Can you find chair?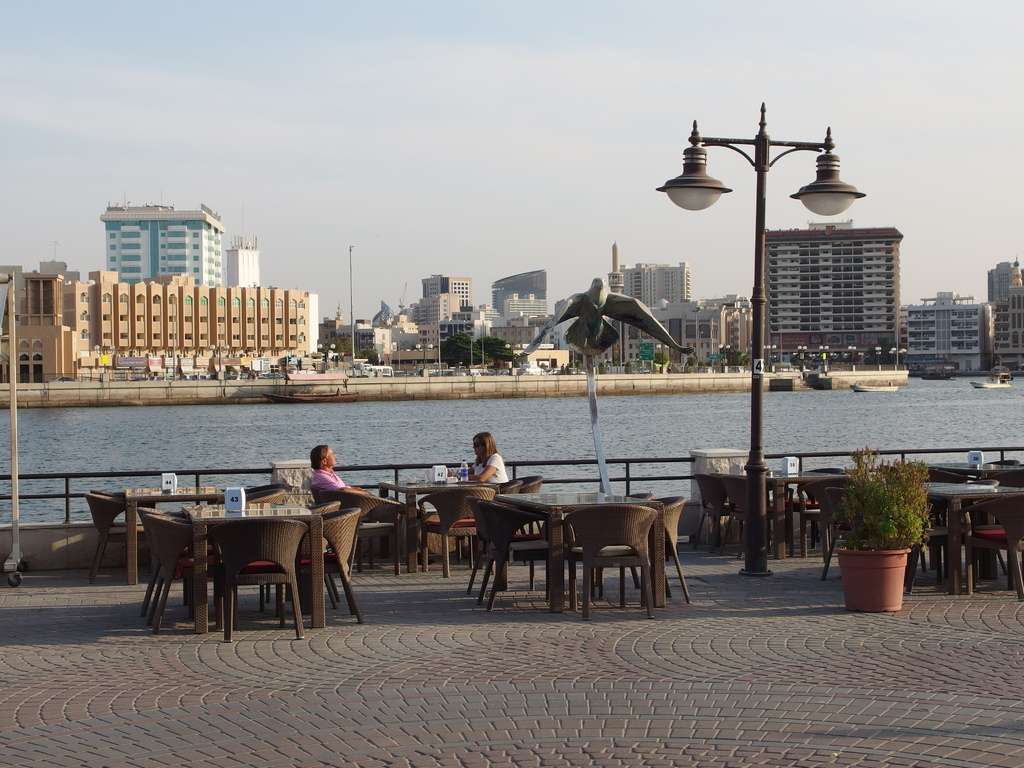
Yes, bounding box: [506,472,545,568].
